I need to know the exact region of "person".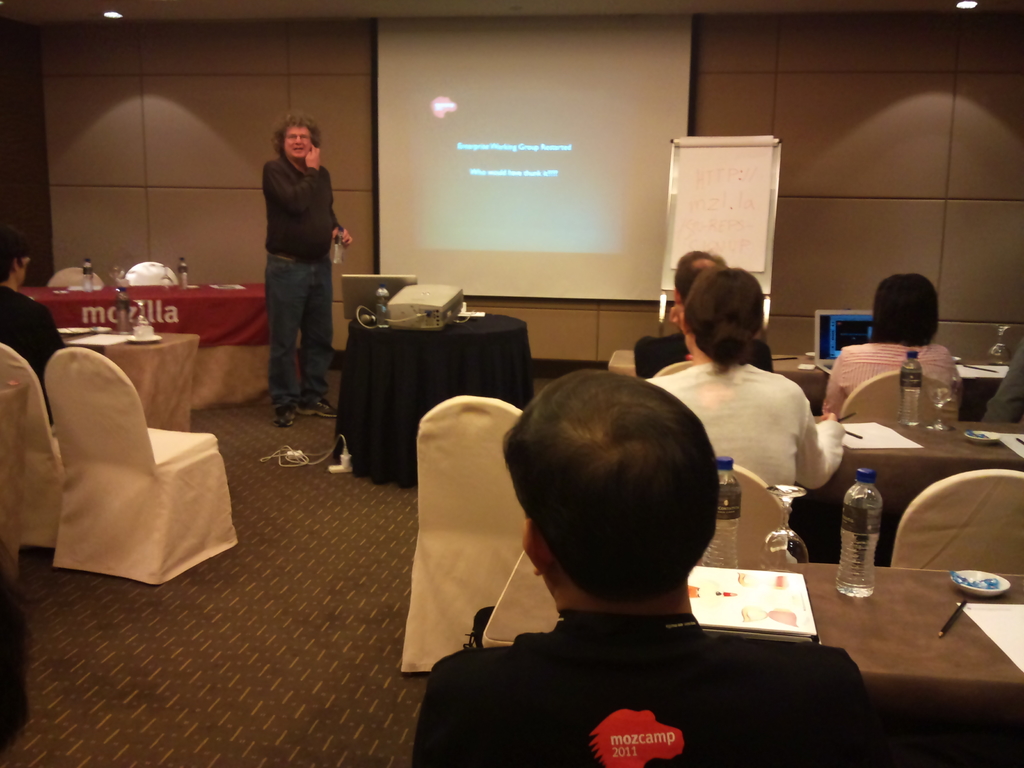
Region: crop(261, 113, 334, 429).
